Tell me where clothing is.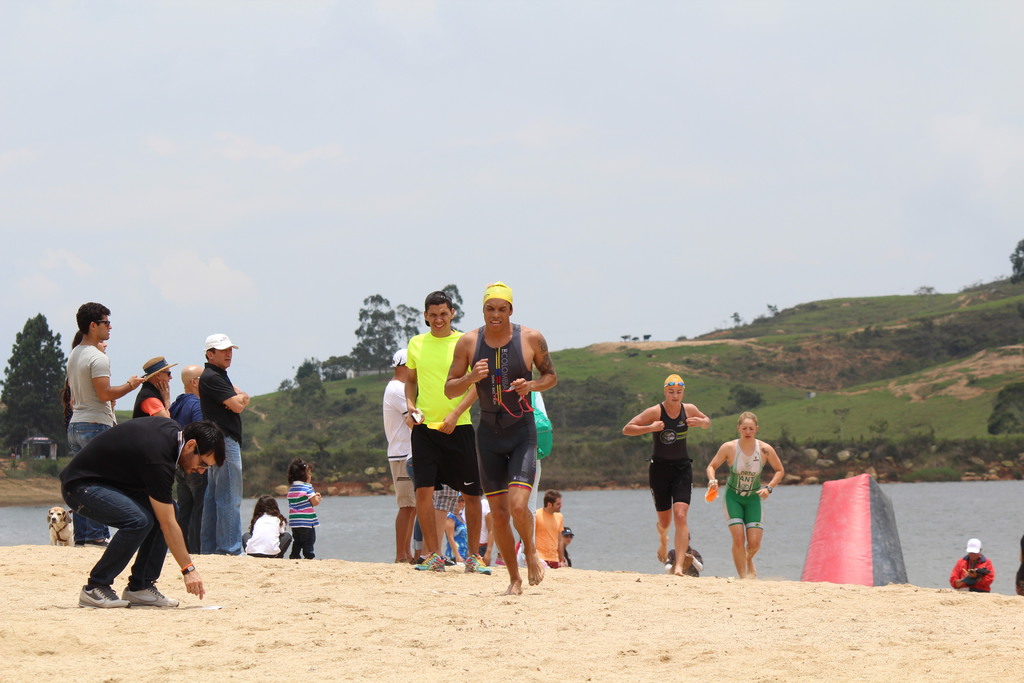
clothing is at rect(379, 378, 414, 506).
